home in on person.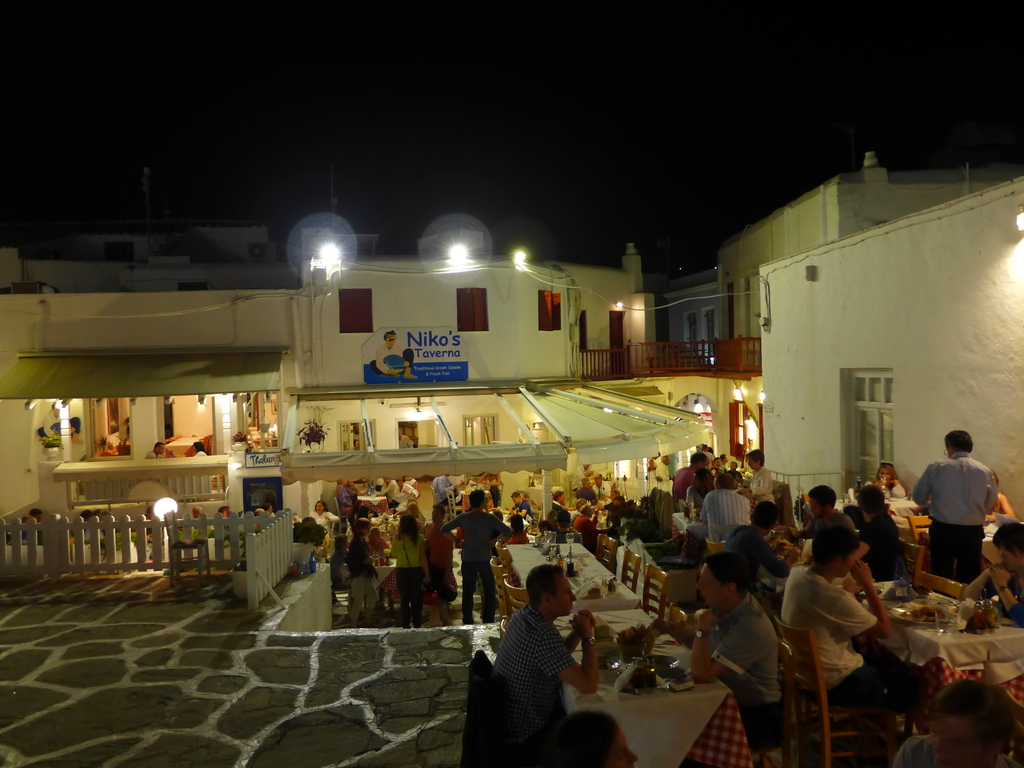
Homed in at 847,482,904,588.
